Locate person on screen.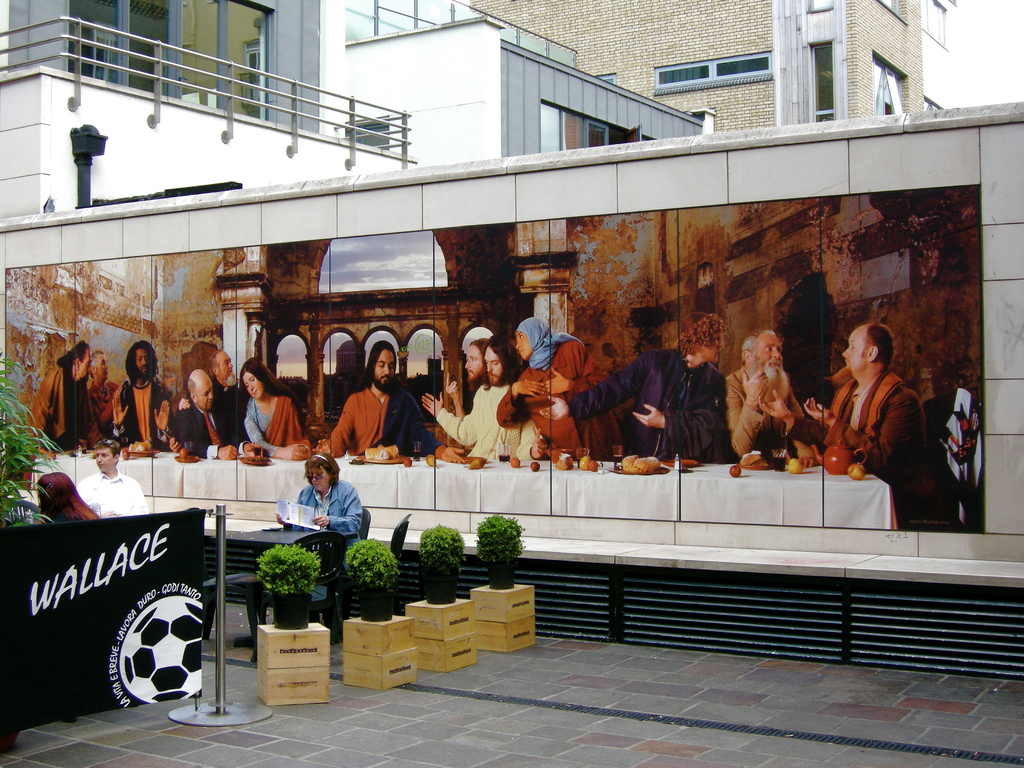
On screen at select_region(206, 349, 239, 433).
